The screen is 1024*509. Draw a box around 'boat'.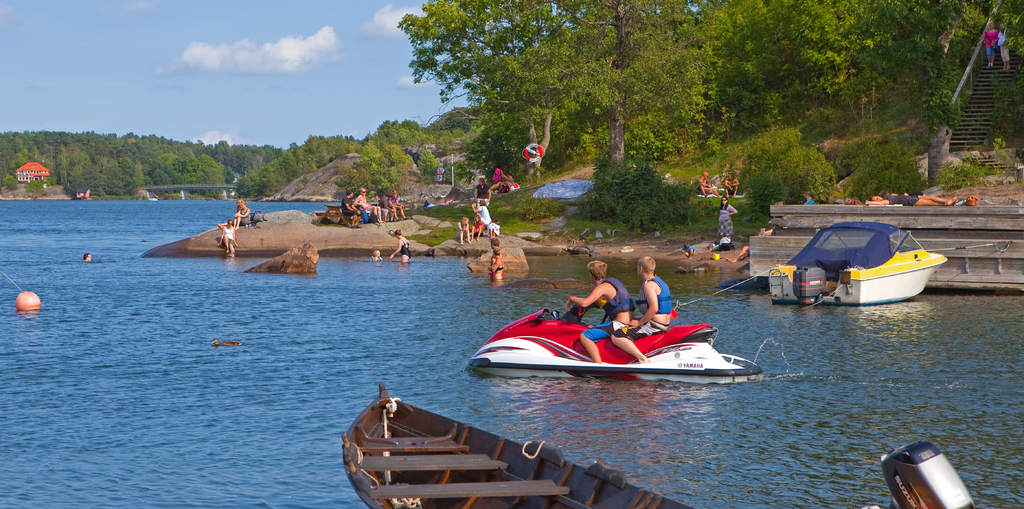
crop(754, 206, 957, 306).
